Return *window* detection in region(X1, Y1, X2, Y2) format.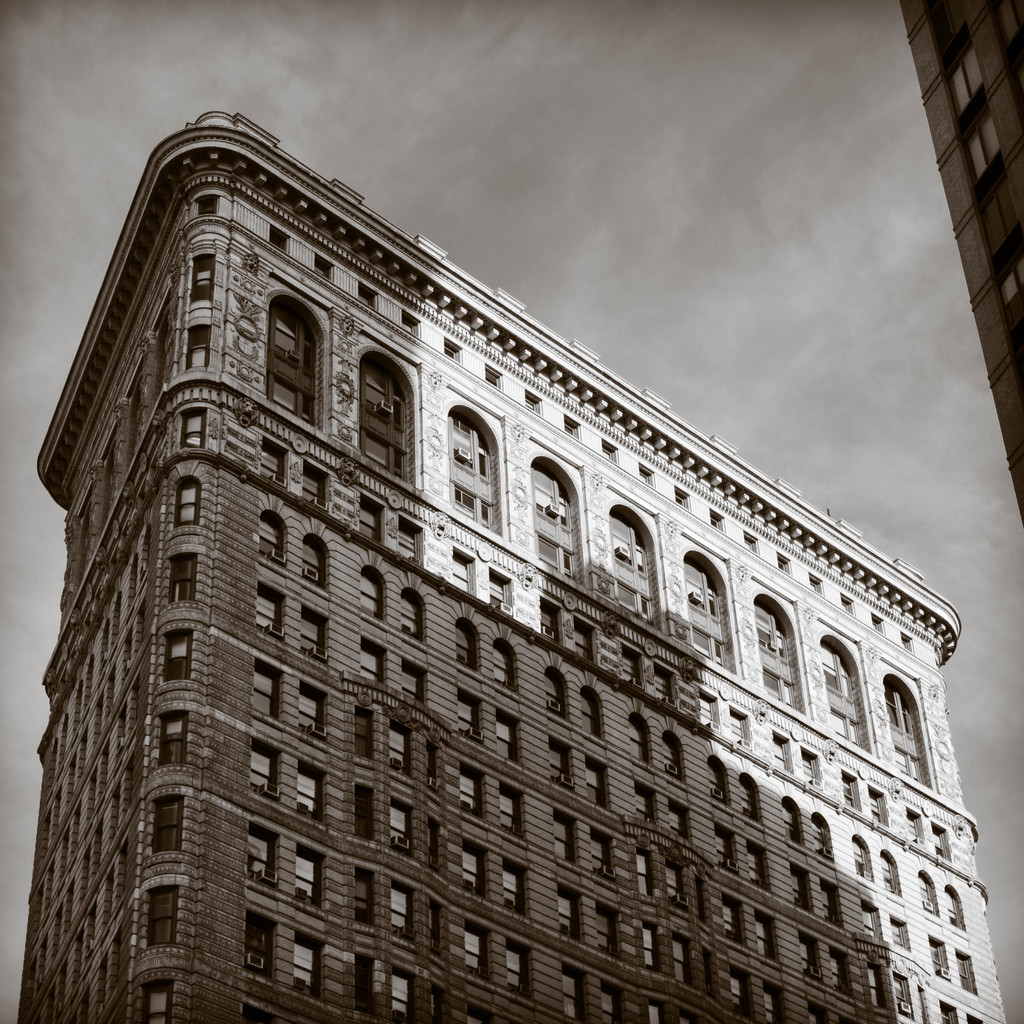
region(252, 664, 288, 722).
